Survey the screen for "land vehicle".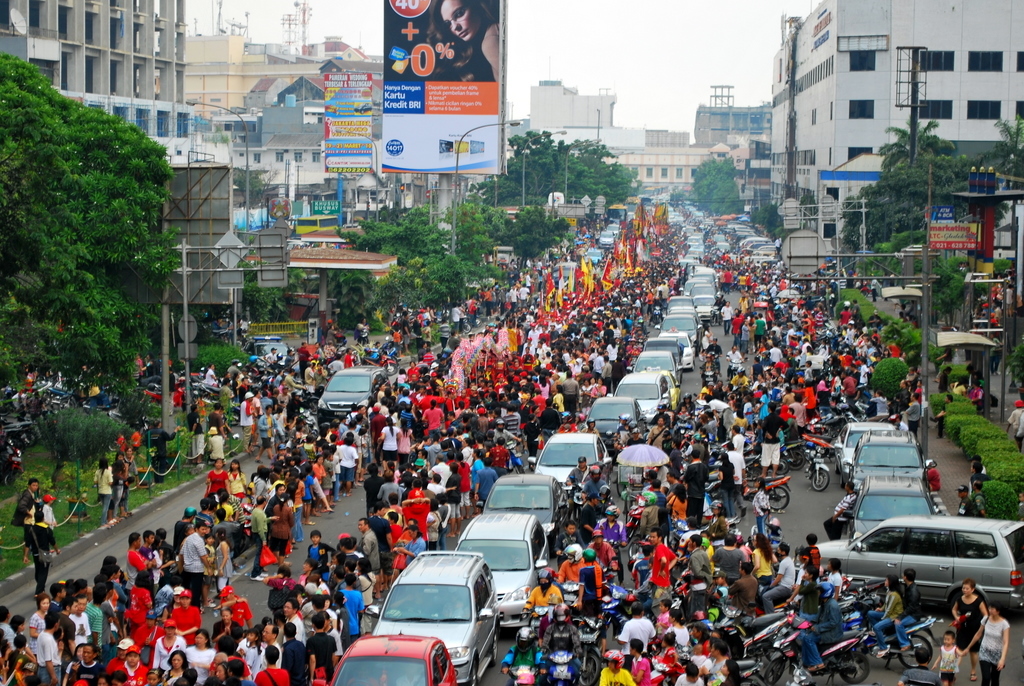
Survey found: 866,615,942,666.
